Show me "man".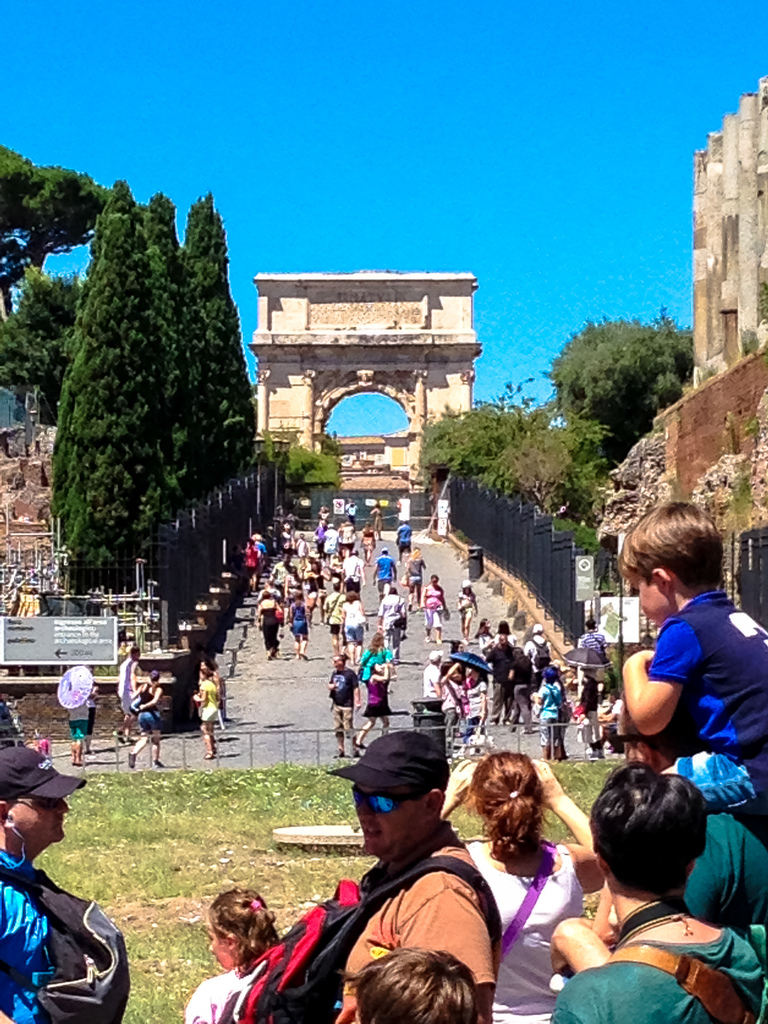
"man" is here: box=[273, 554, 291, 592].
